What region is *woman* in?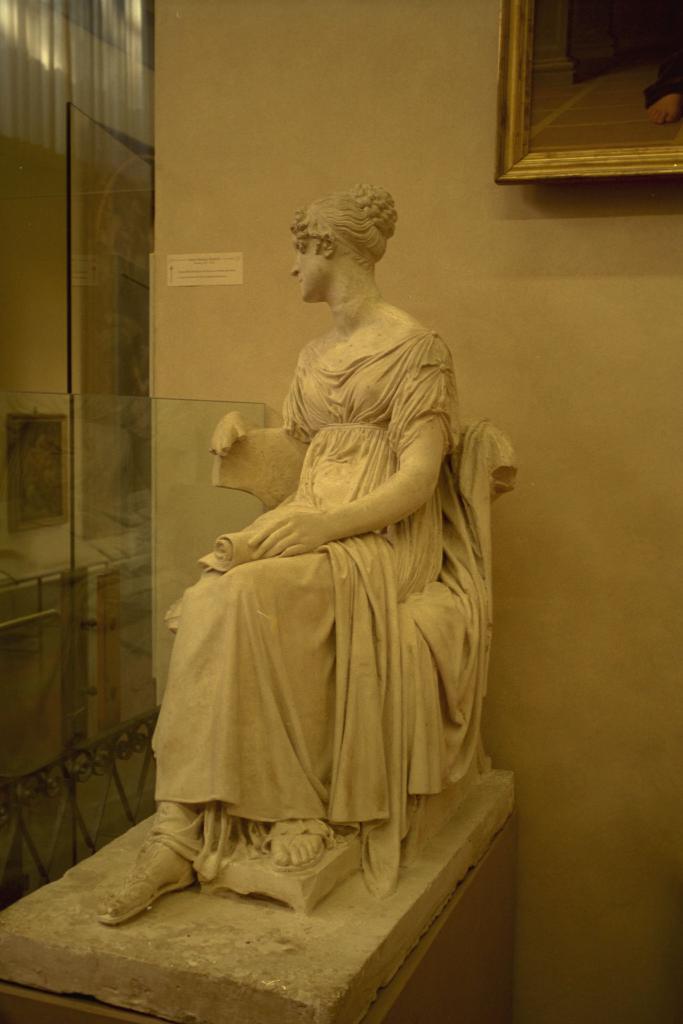
155,212,506,928.
